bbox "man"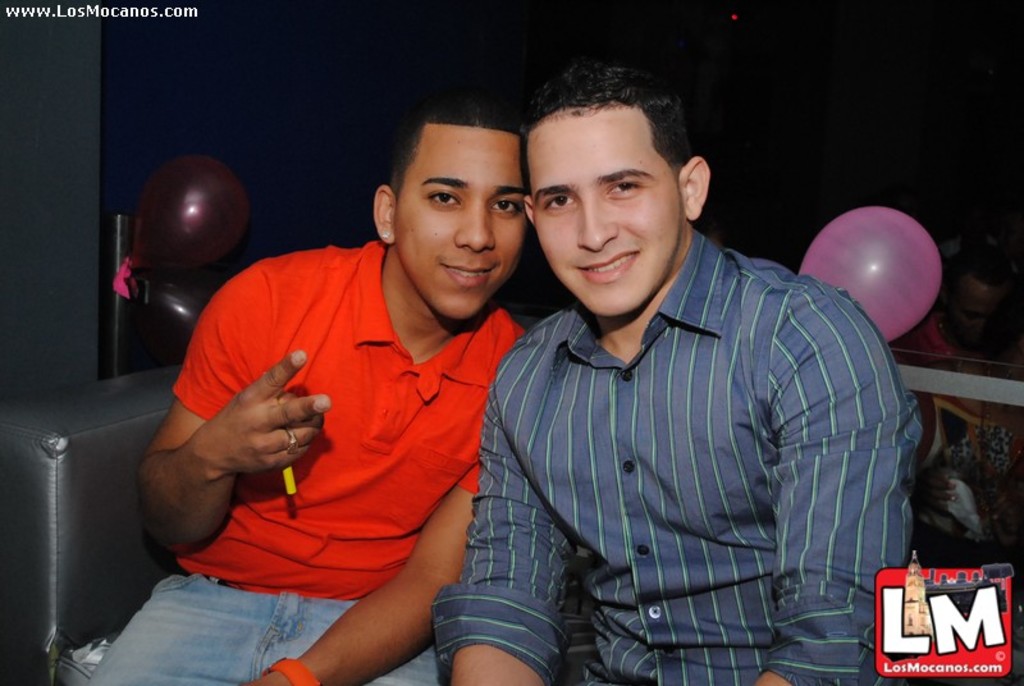
{"x1": 79, "y1": 77, "x2": 541, "y2": 685}
